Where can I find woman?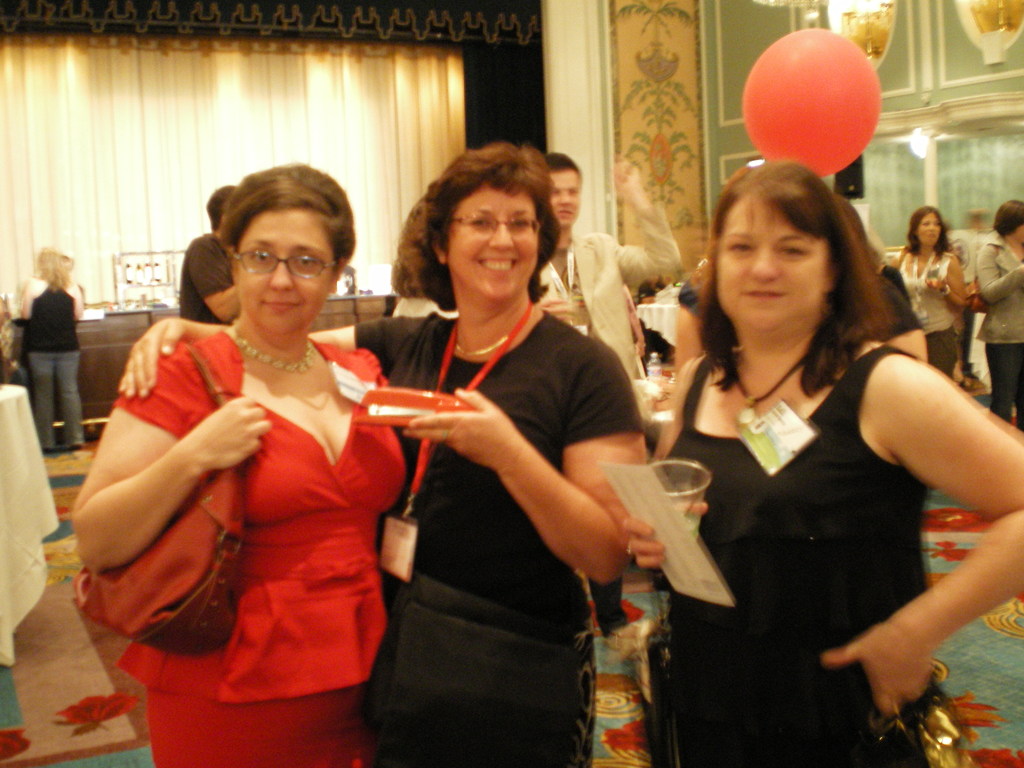
You can find it at locate(620, 162, 1023, 764).
